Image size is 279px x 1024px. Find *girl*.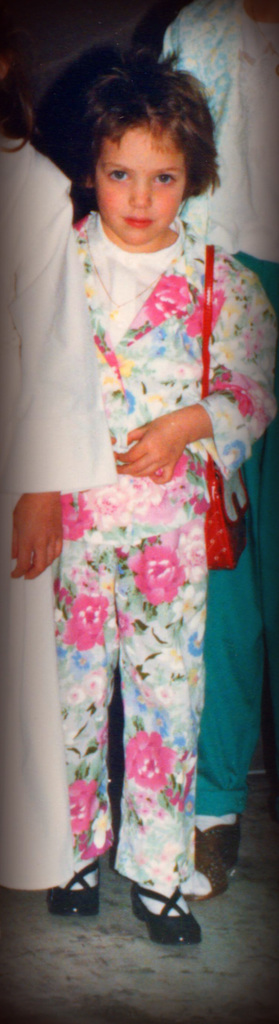
(left=40, top=43, right=276, bottom=948).
